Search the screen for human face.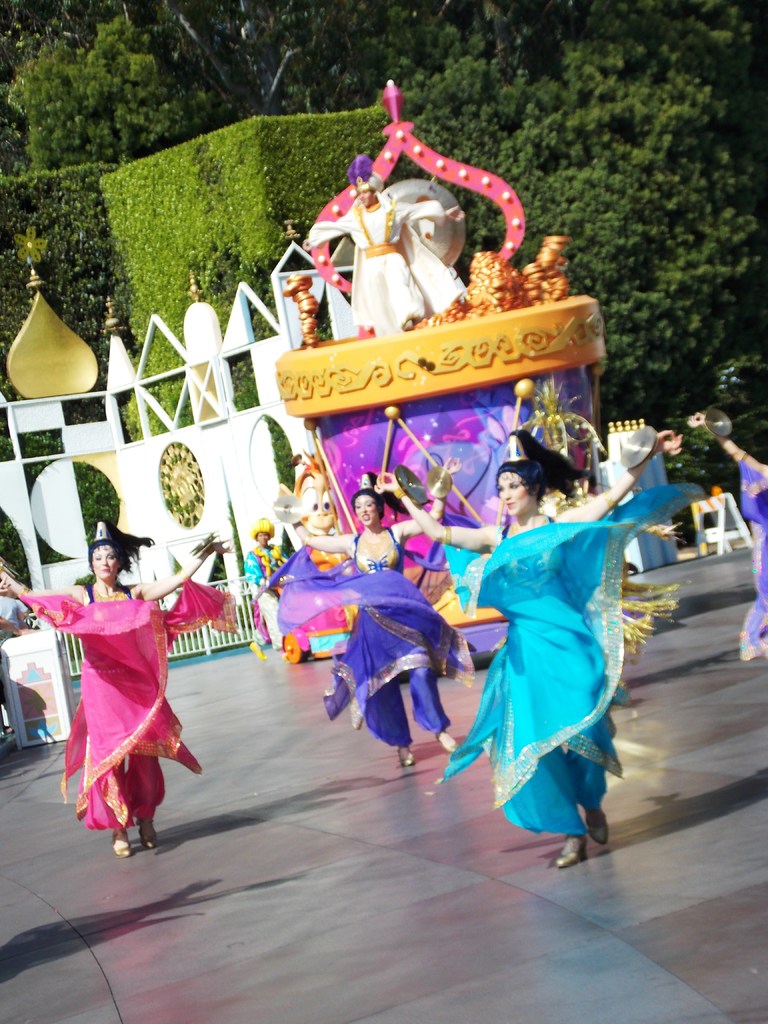
Found at [left=355, top=491, right=378, bottom=529].
